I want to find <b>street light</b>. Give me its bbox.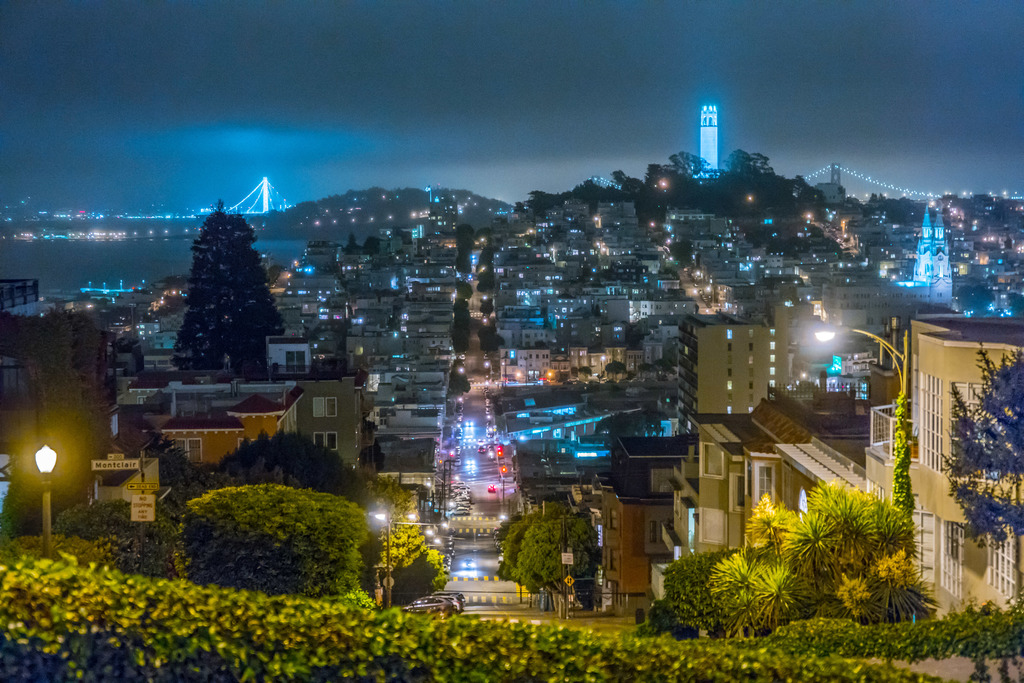
l=372, t=511, r=416, b=609.
